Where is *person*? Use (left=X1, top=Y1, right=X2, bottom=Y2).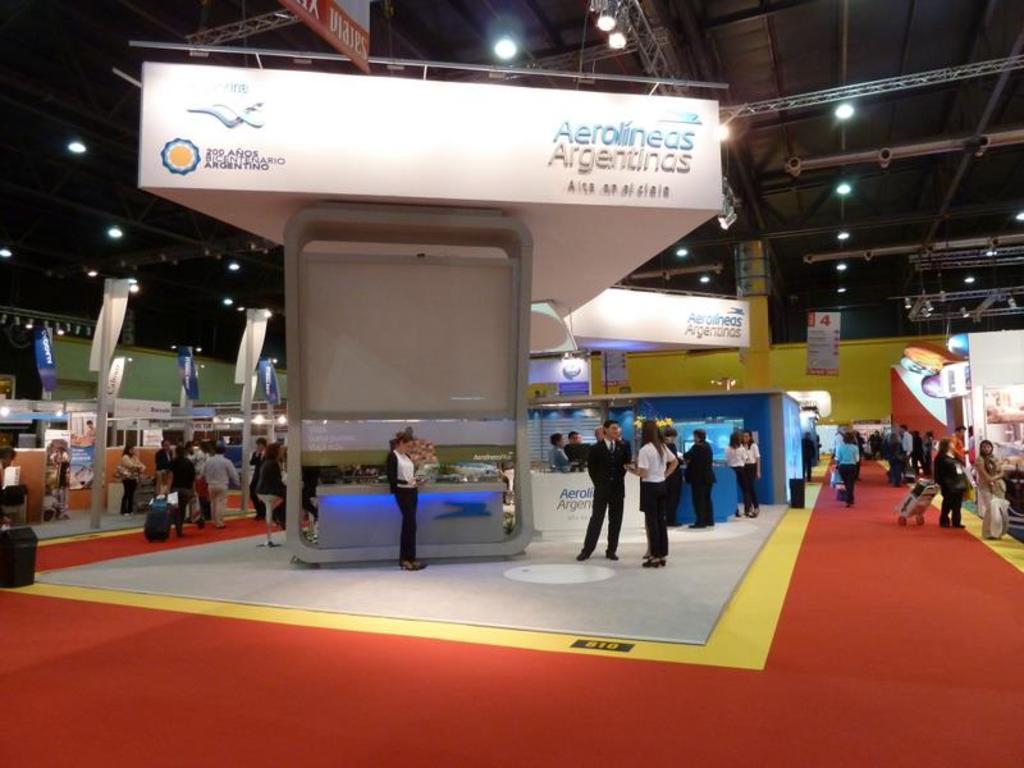
(left=931, top=439, right=961, bottom=529).
